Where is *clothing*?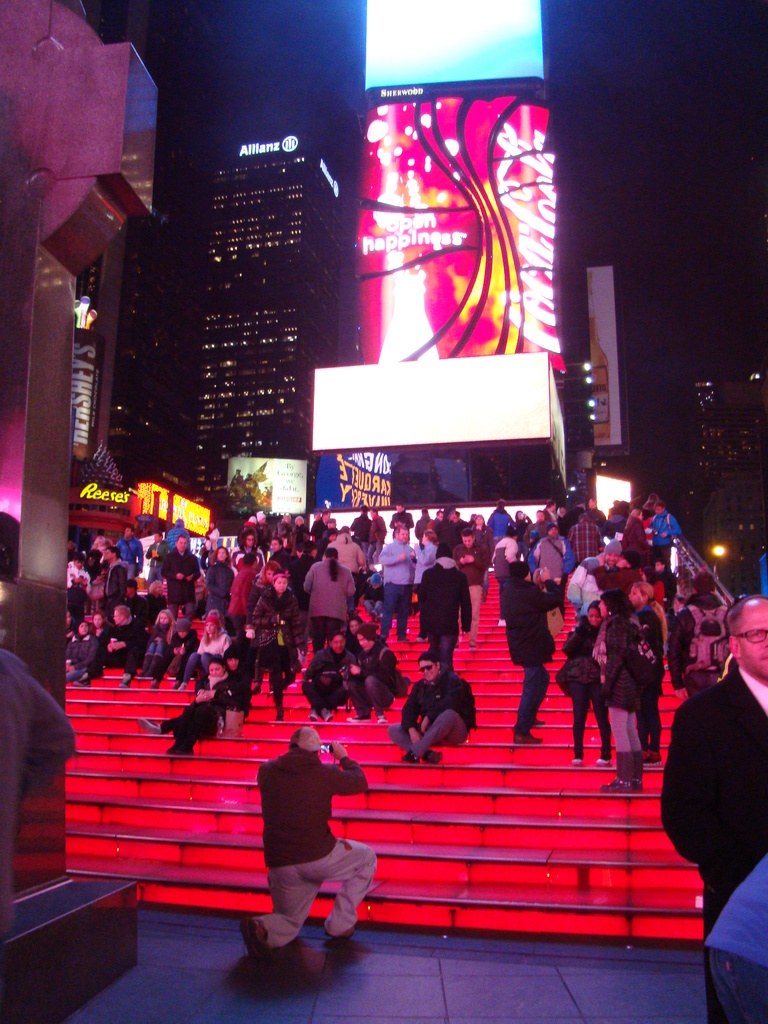
rect(98, 570, 133, 601).
